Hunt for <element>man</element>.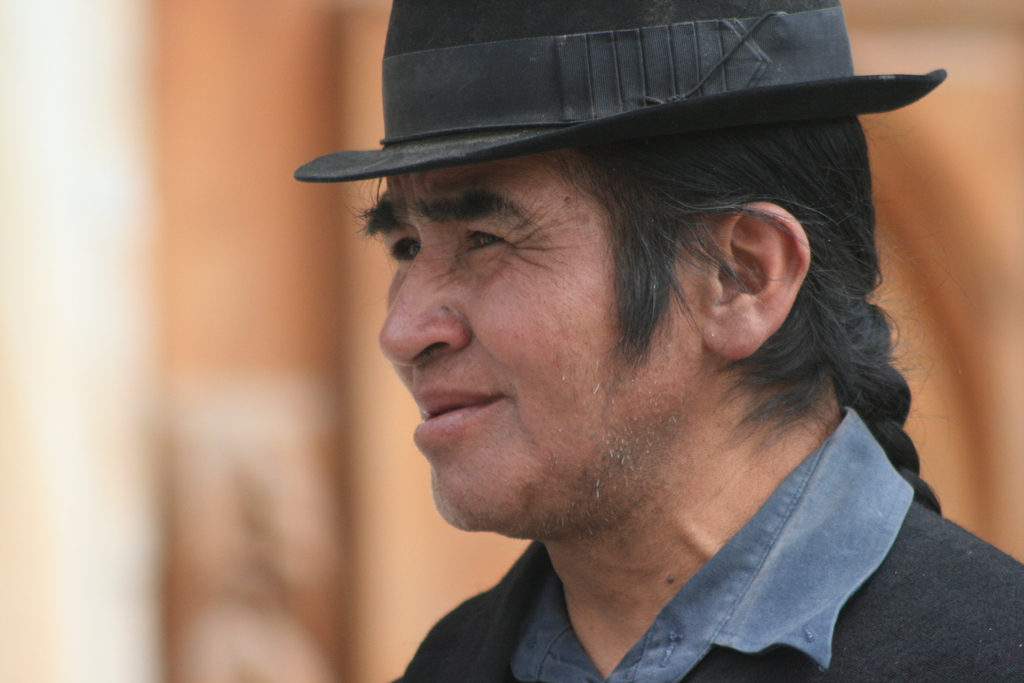
Hunted down at locate(212, 29, 1023, 682).
